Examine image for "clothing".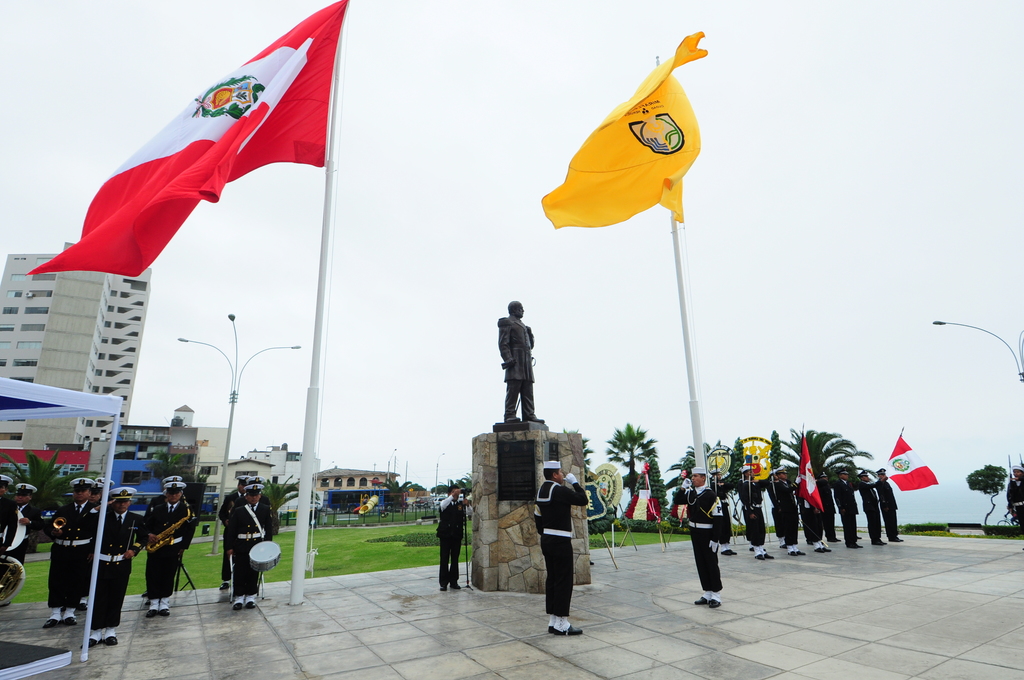
Examination result: (x1=260, y1=494, x2=282, y2=537).
